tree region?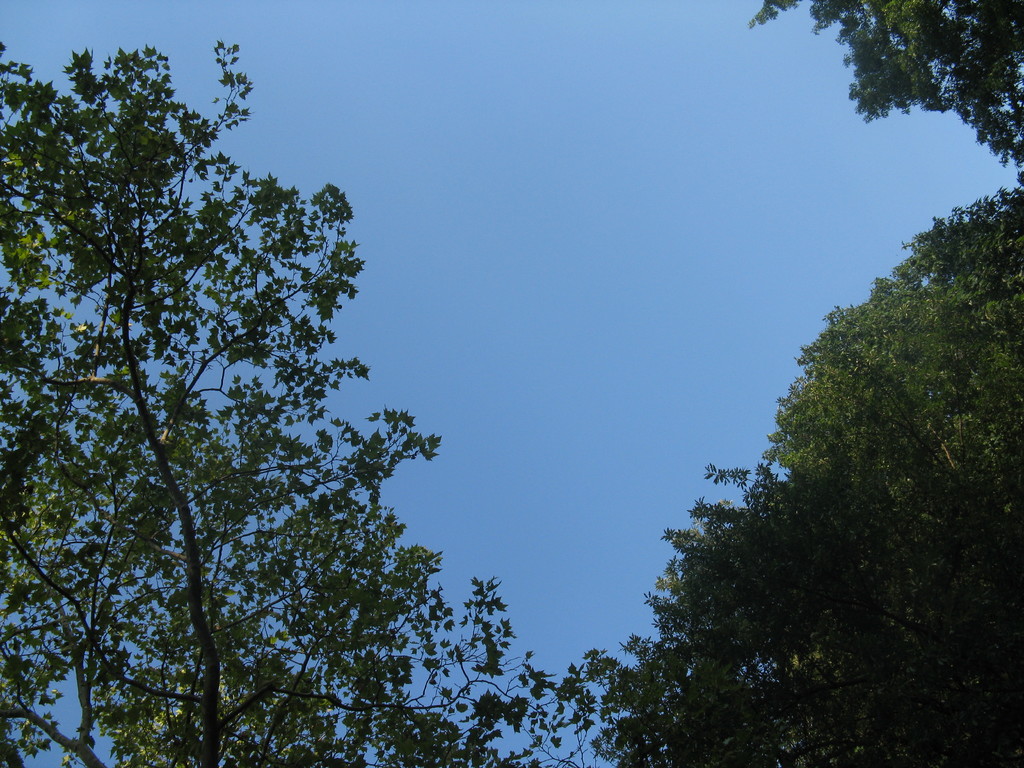
[588,186,1023,767]
